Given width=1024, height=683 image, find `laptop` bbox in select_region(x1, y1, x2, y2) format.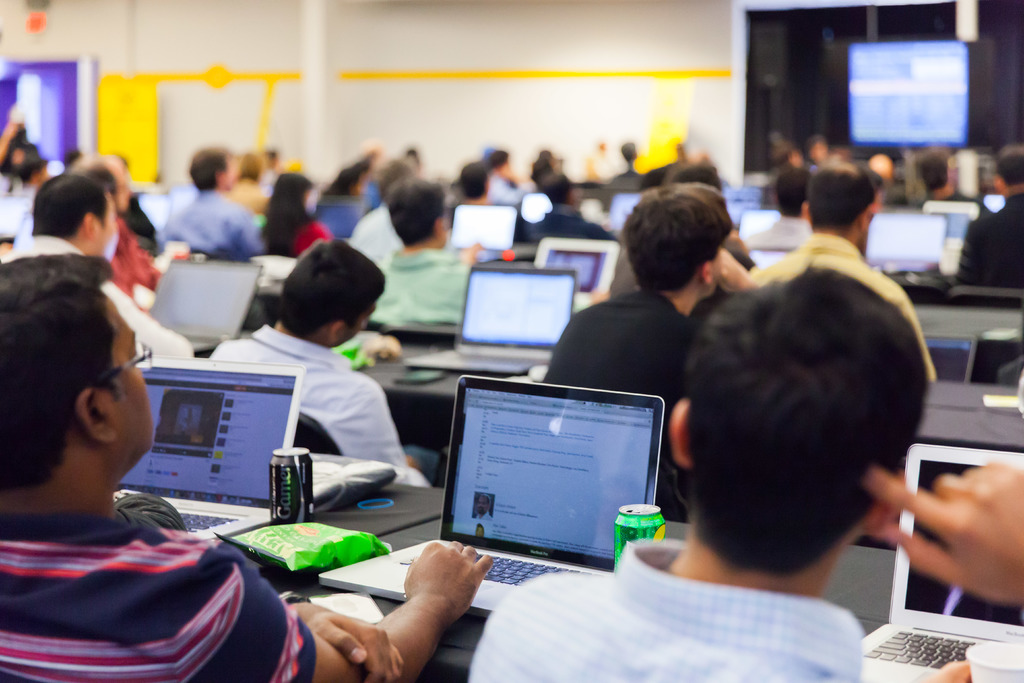
select_region(319, 373, 666, 618).
